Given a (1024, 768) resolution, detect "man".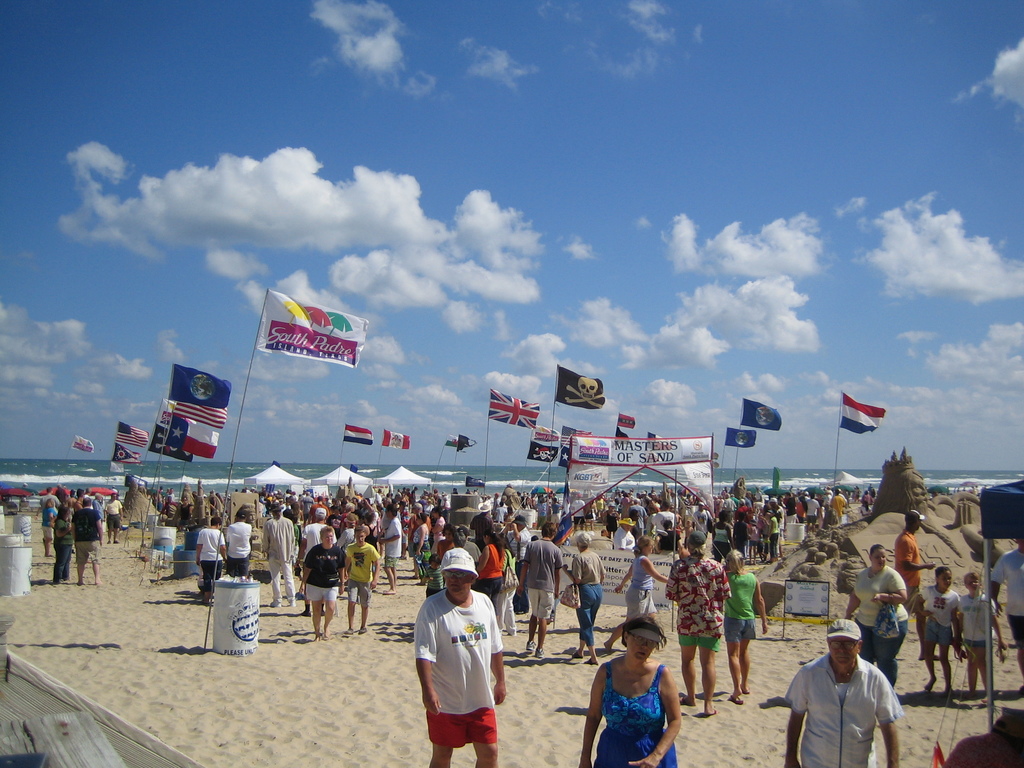
<bbox>609, 515, 637, 552</bbox>.
